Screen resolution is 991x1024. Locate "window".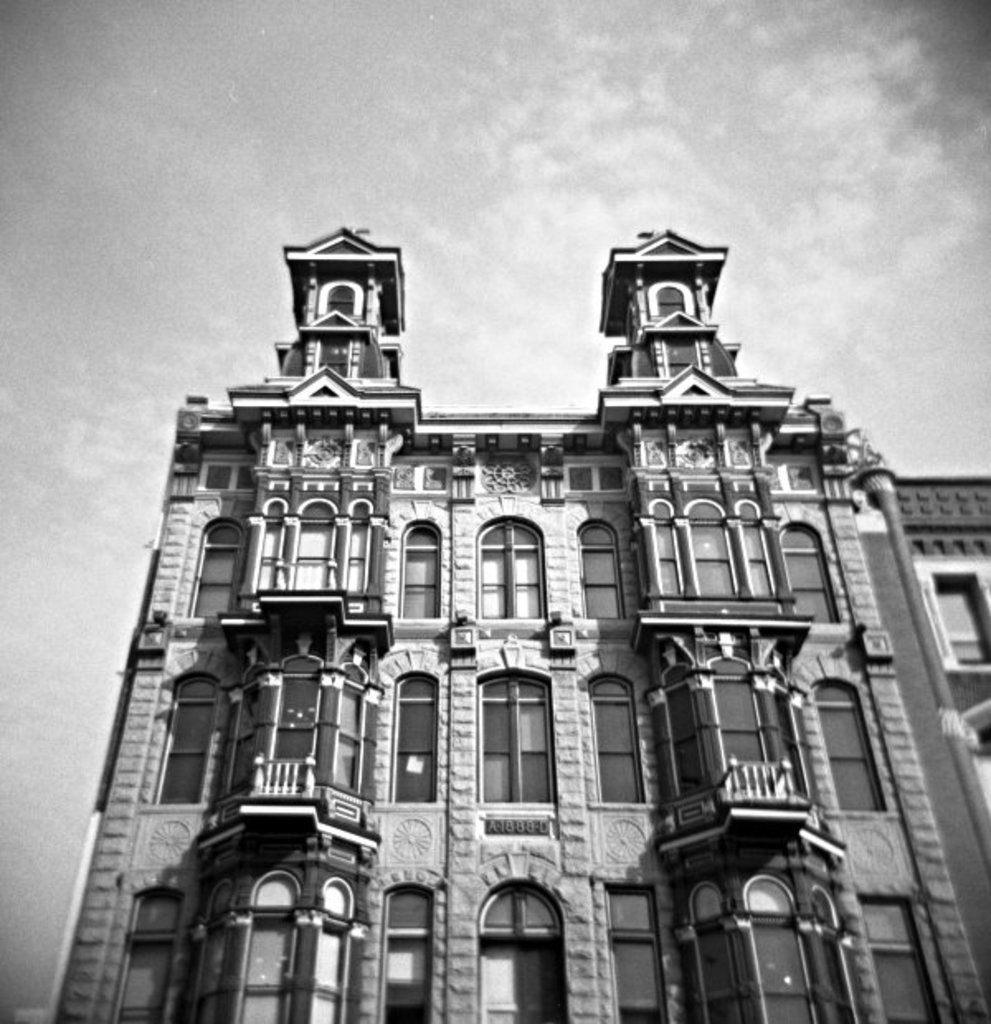
bbox=[481, 502, 560, 621].
